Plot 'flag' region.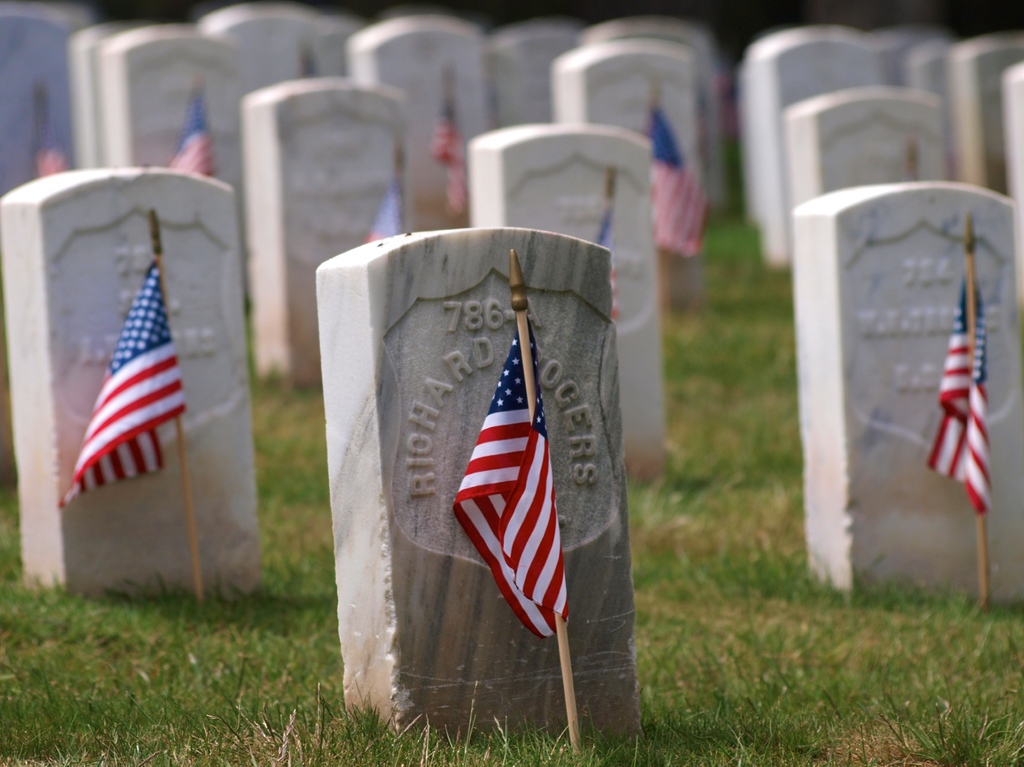
Plotted at box=[452, 309, 572, 636].
